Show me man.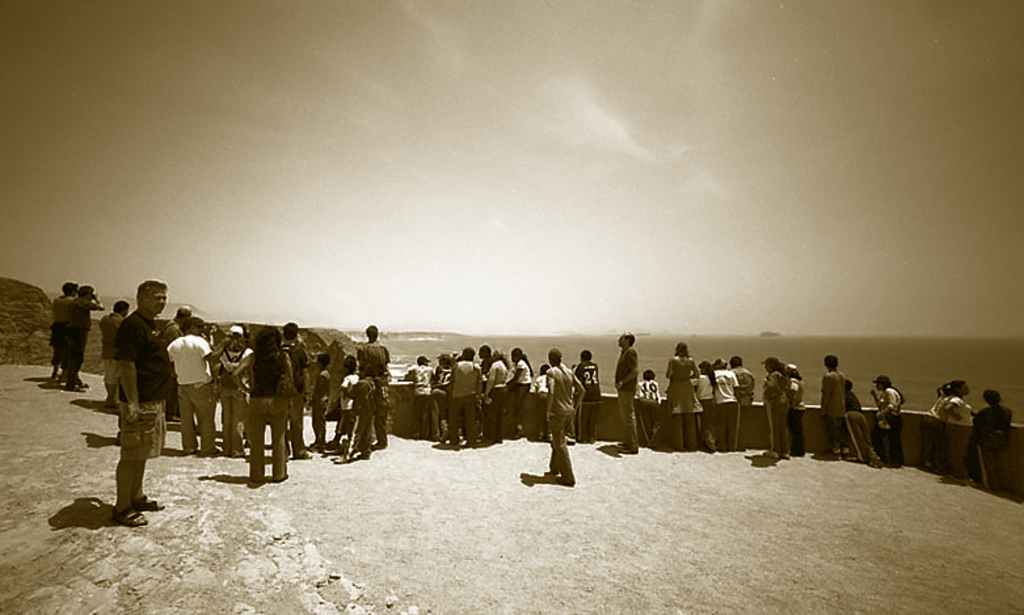
man is here: crop(169, 302, 194, 424).
